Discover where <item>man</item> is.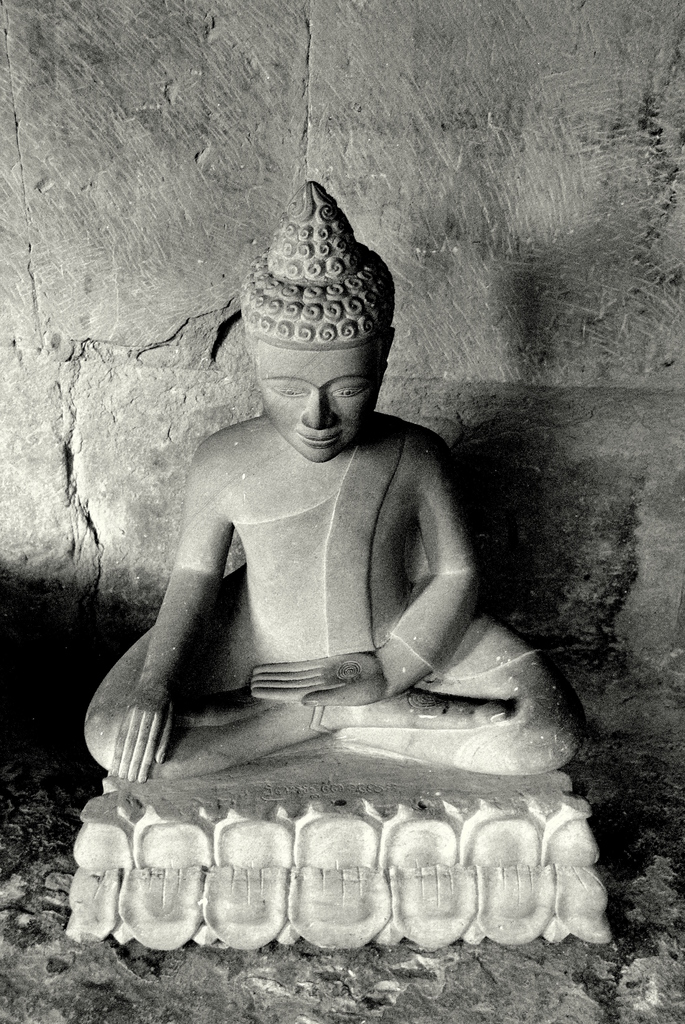
Discovered at 73:171:585:785.
